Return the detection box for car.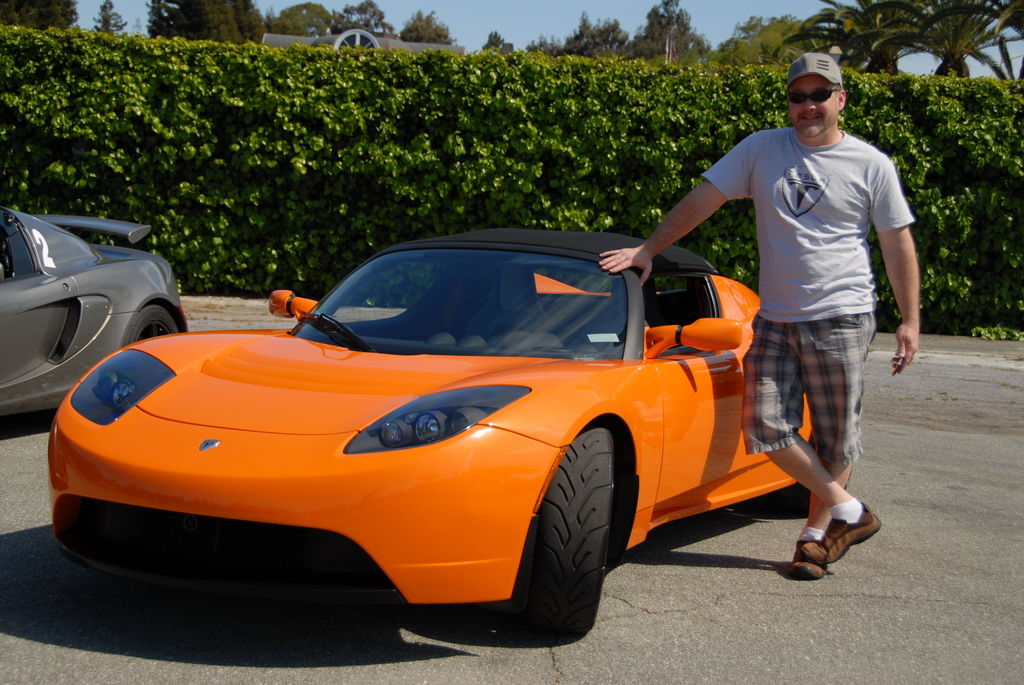
bbox=[45, 227, 826, 633].
